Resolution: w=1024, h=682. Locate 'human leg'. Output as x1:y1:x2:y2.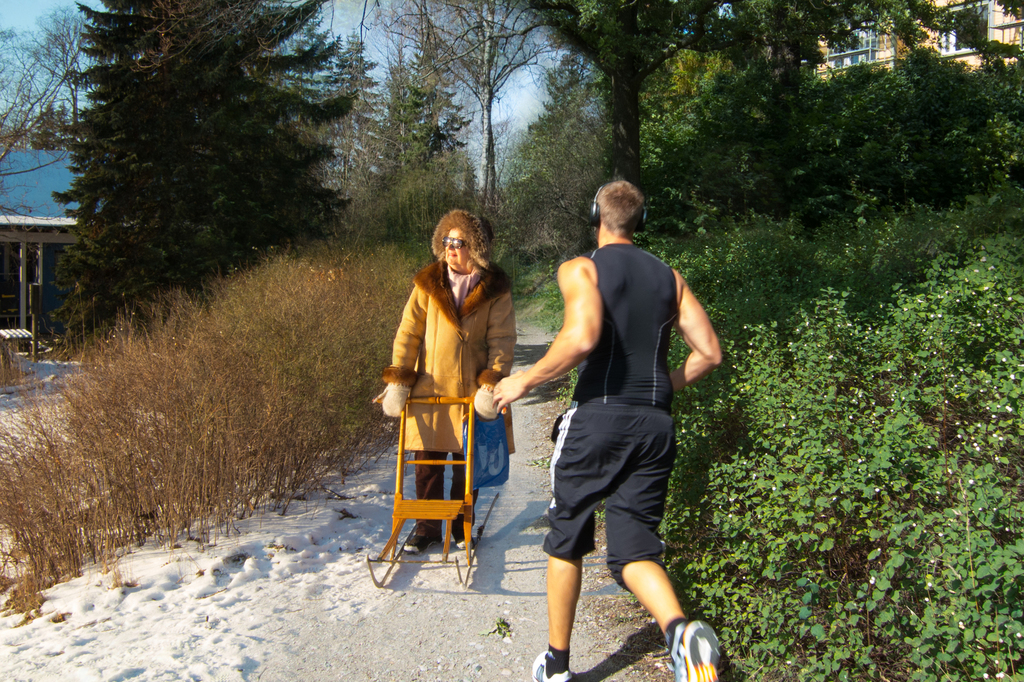
399:448:436:548.
